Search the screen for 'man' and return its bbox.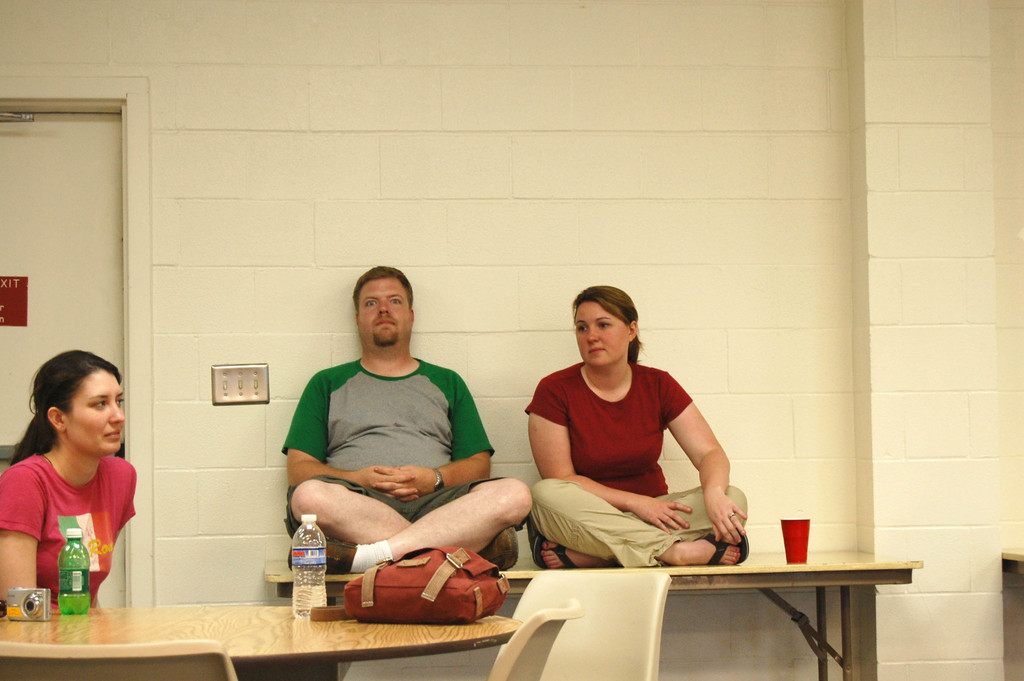
Found: 278,266,532,575.
